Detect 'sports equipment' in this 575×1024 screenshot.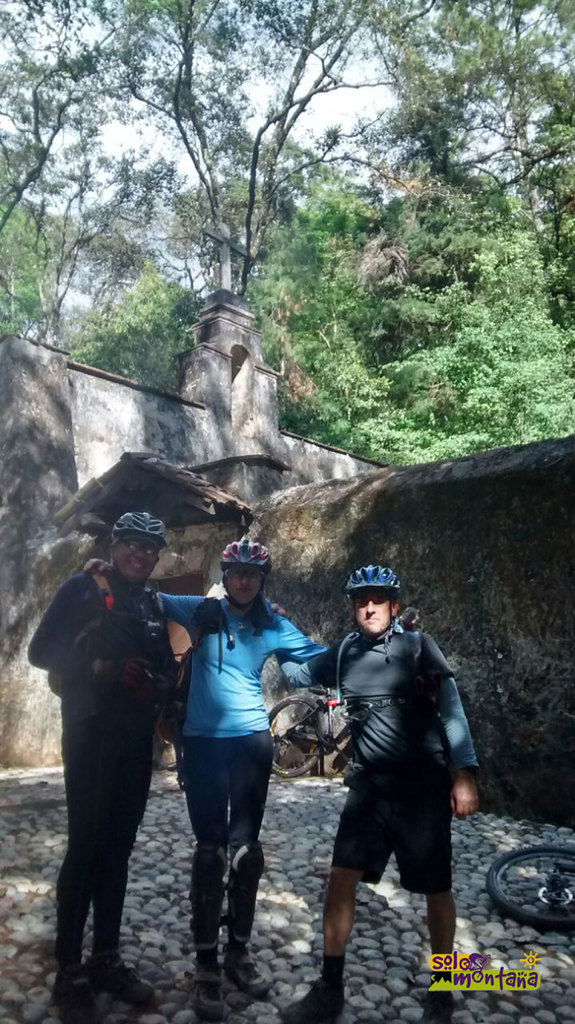
Detection: 419:972:453:1023.
